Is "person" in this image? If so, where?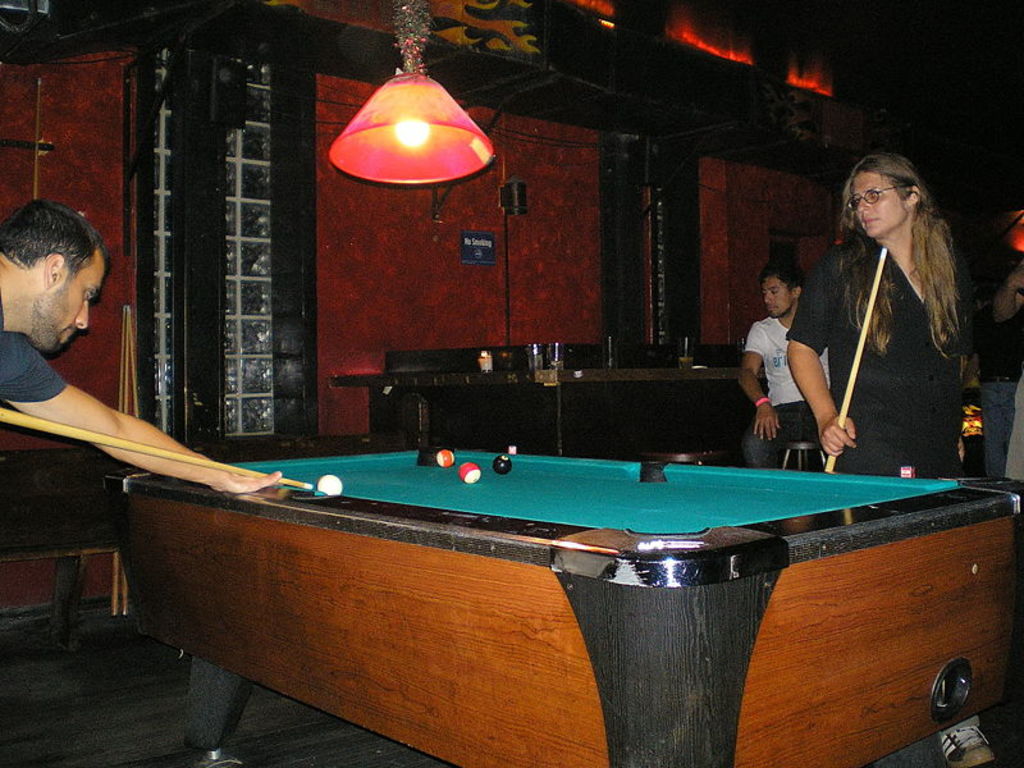
Yes, at (left=0, top=196, right=285, bottom=495).
